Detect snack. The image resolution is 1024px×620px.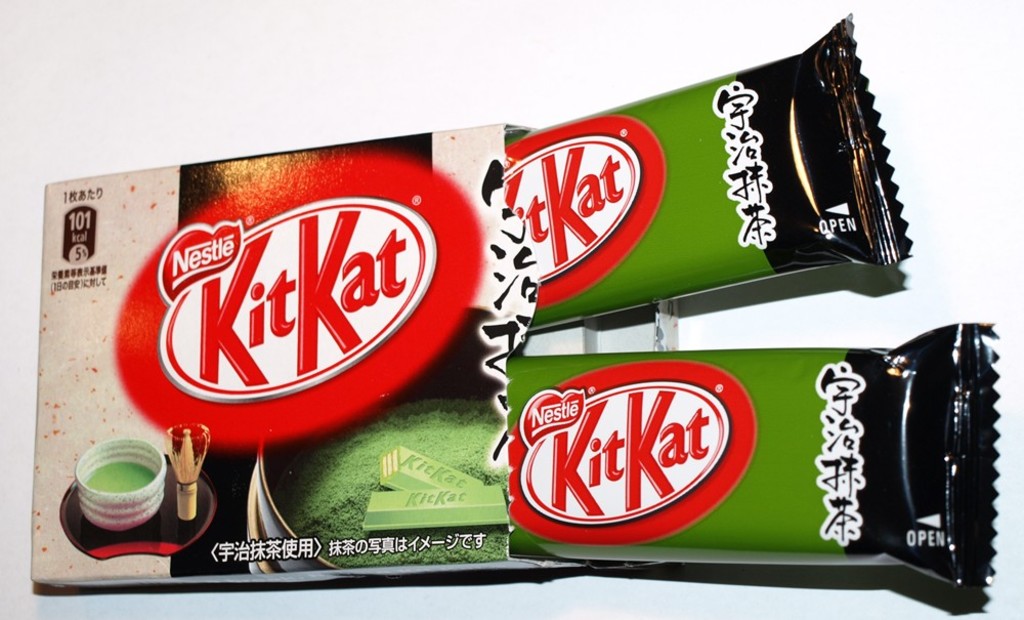
crop(500, 321, 997, 593).
